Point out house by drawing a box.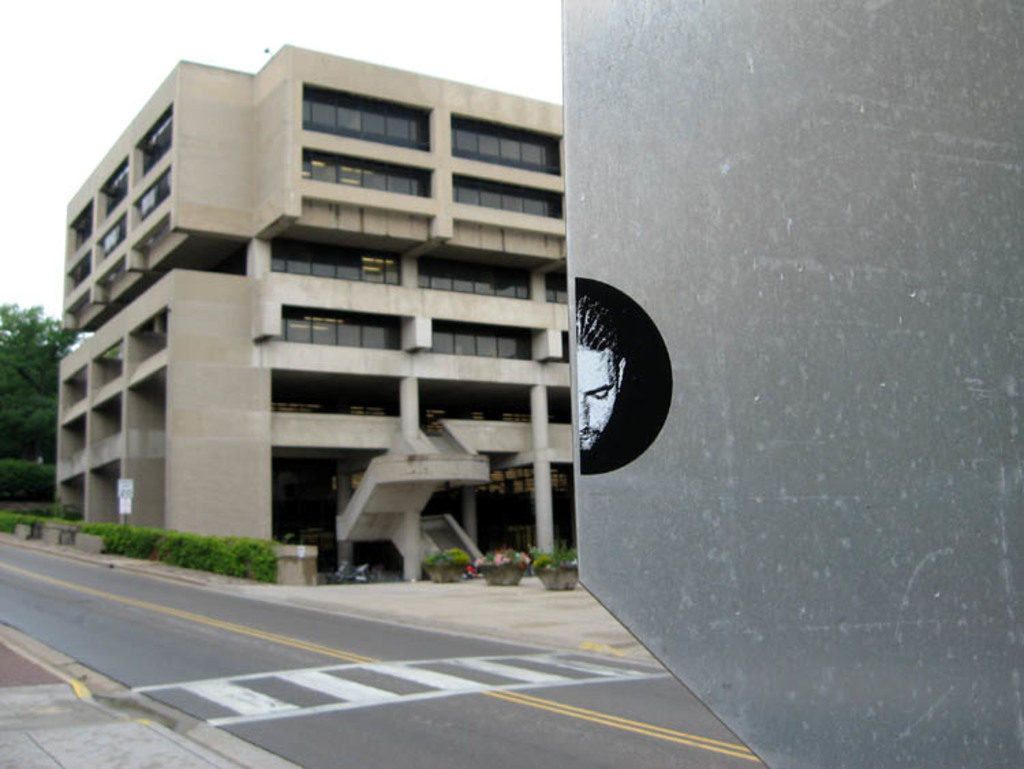
box=[55, 46, 573, 574].
